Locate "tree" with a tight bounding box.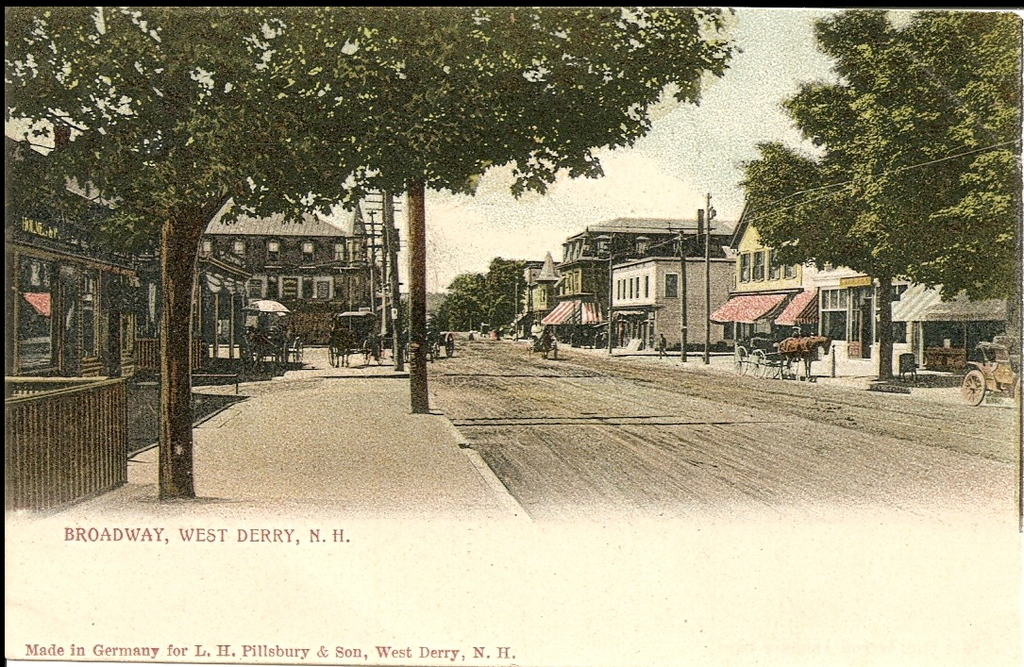
bbox(4, 1, 436, 504).
